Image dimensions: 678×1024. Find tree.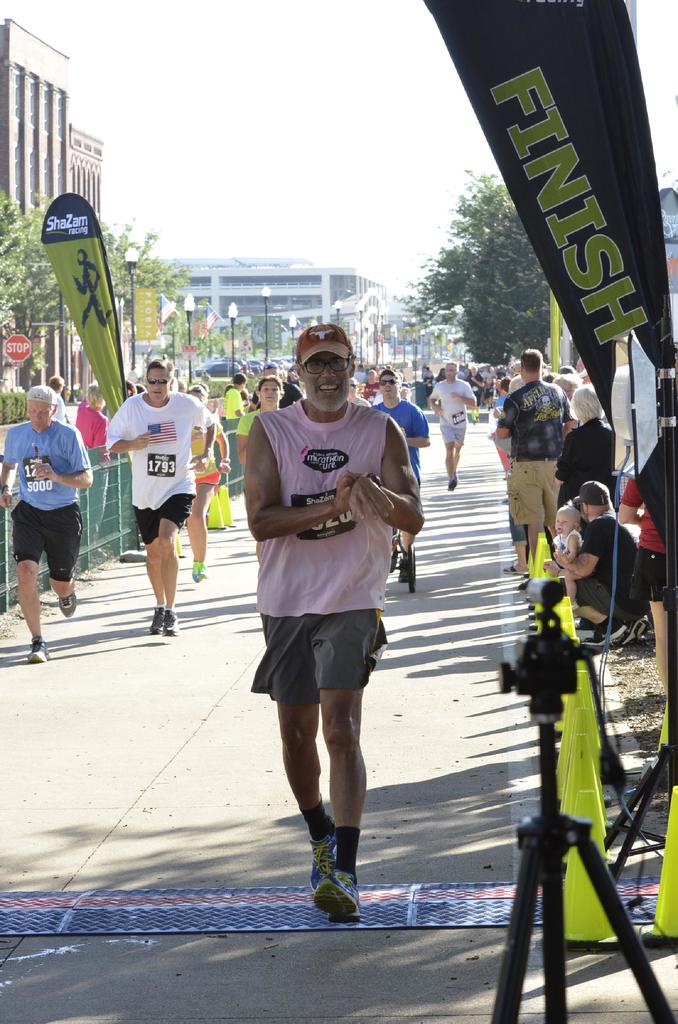
(x1=0, y1=193, x2=240, y2=389).
